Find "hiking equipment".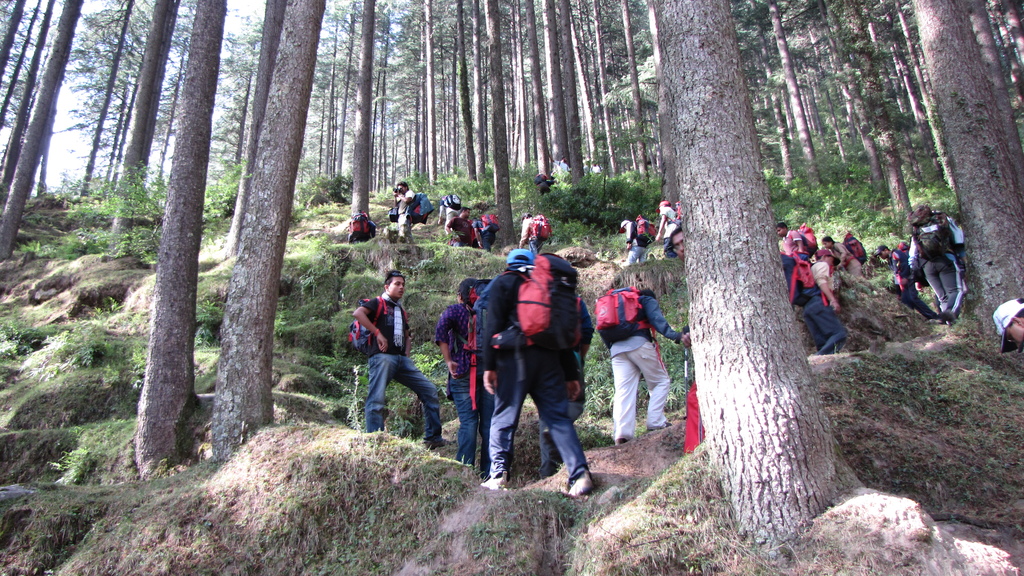
region(525, 216, 556, 238).
